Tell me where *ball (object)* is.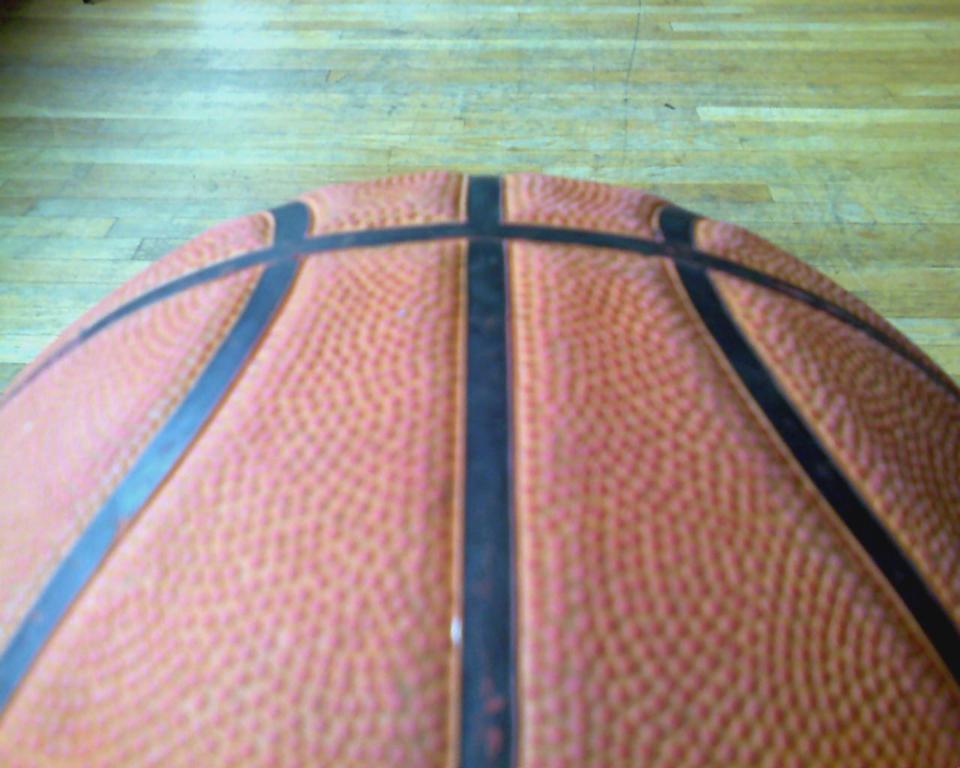
*ball (object)* is at (left=0, top=171, right=959, bottom=766).
